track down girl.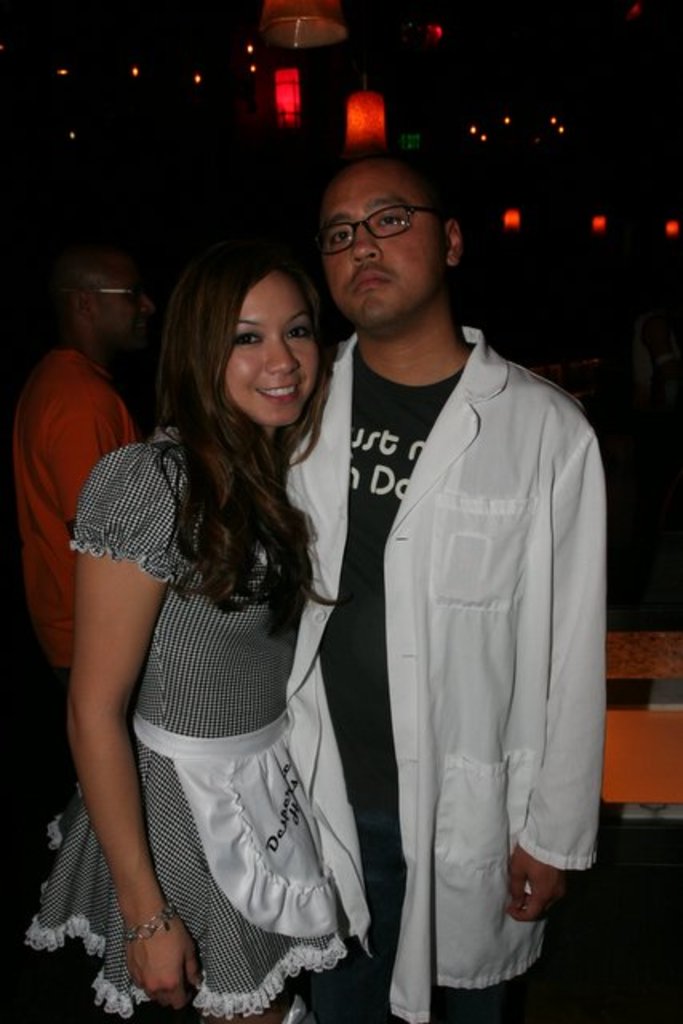
Tracked to 21, 235, 349, 1022.
